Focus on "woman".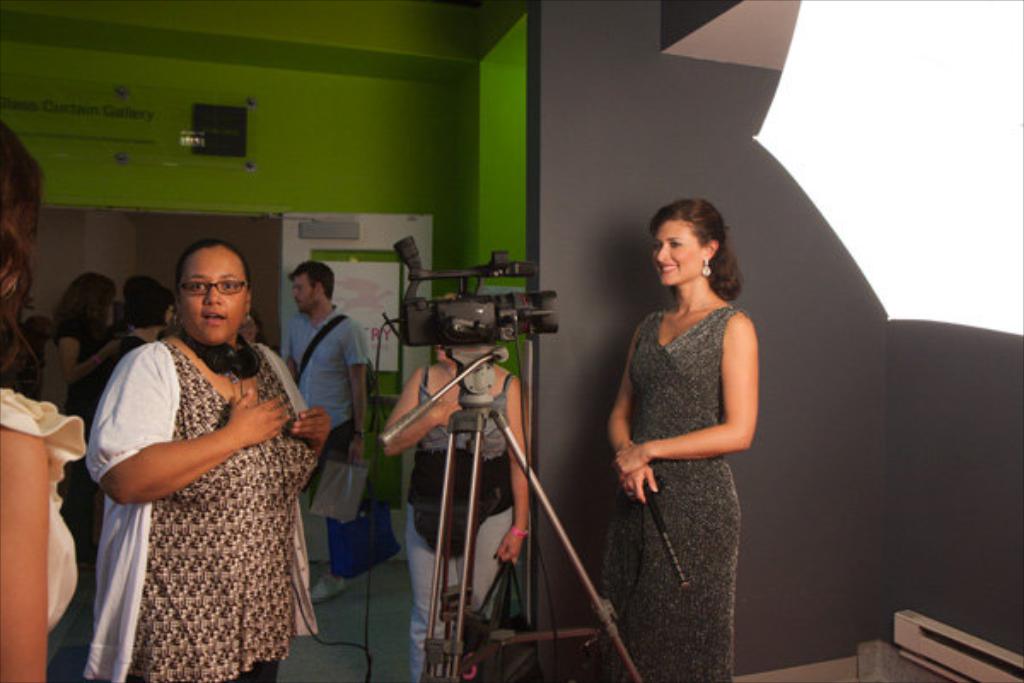
Focused at x1=0, y1=120, x2=85, y2=681.
